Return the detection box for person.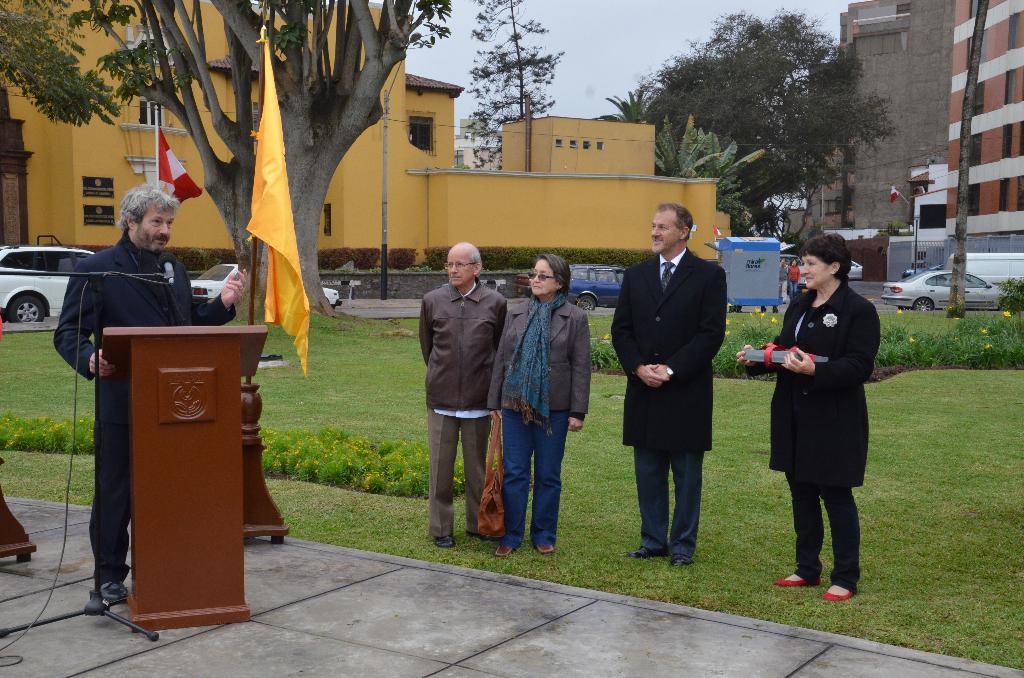
bbox=(791, 259, 800, 301).
